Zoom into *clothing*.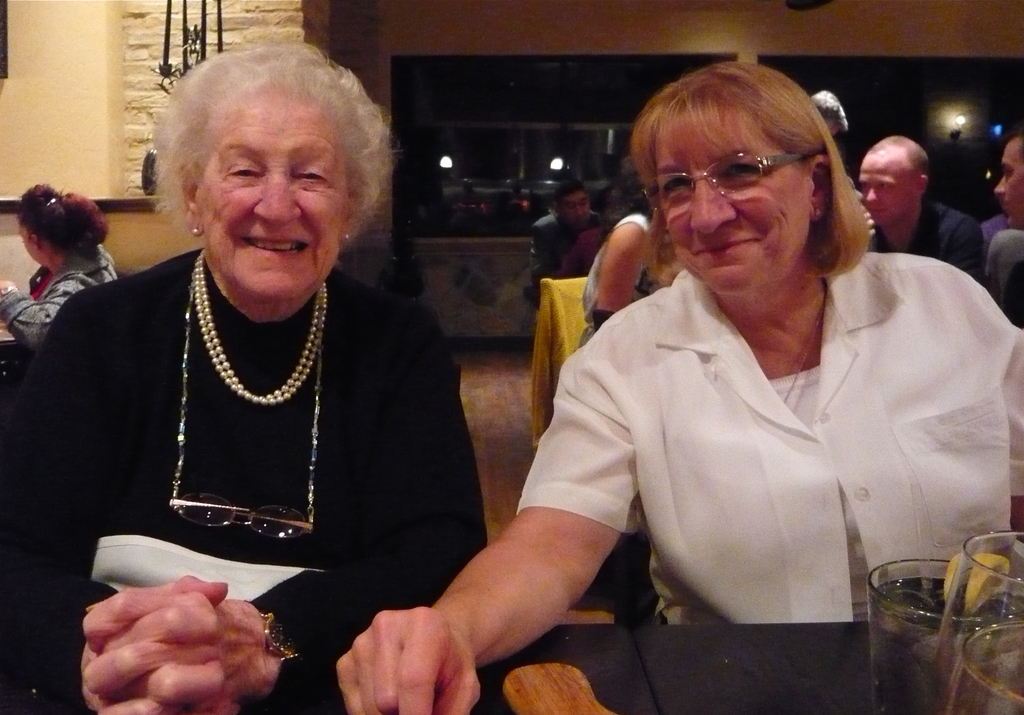
Zoom target: <box>518,218,996,652</box>.
